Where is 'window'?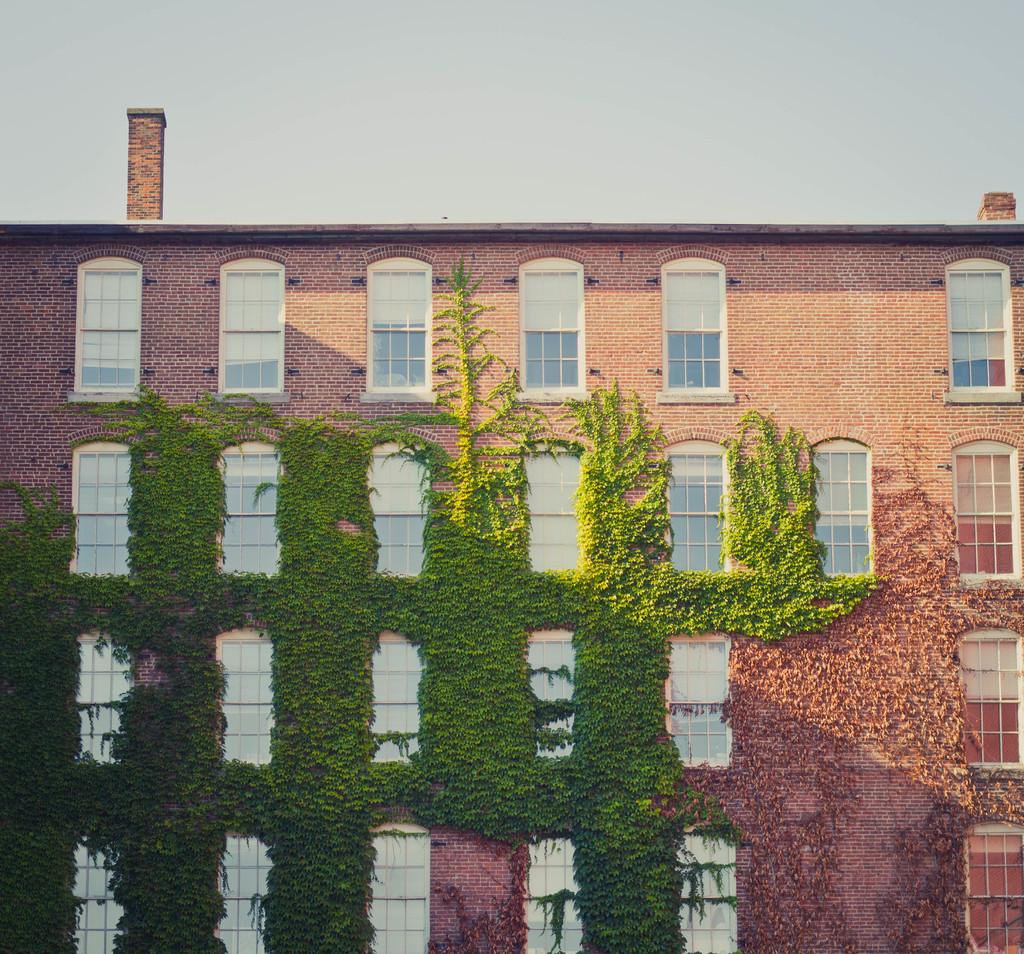
{"x1": 954, "y1": 423, "x2": 1023, "y2": 601}.
